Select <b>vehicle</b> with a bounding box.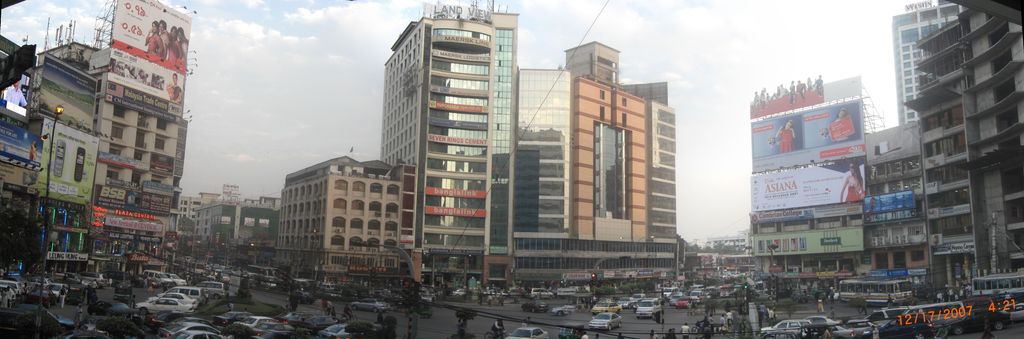
region(528, 288, 554, 298).
